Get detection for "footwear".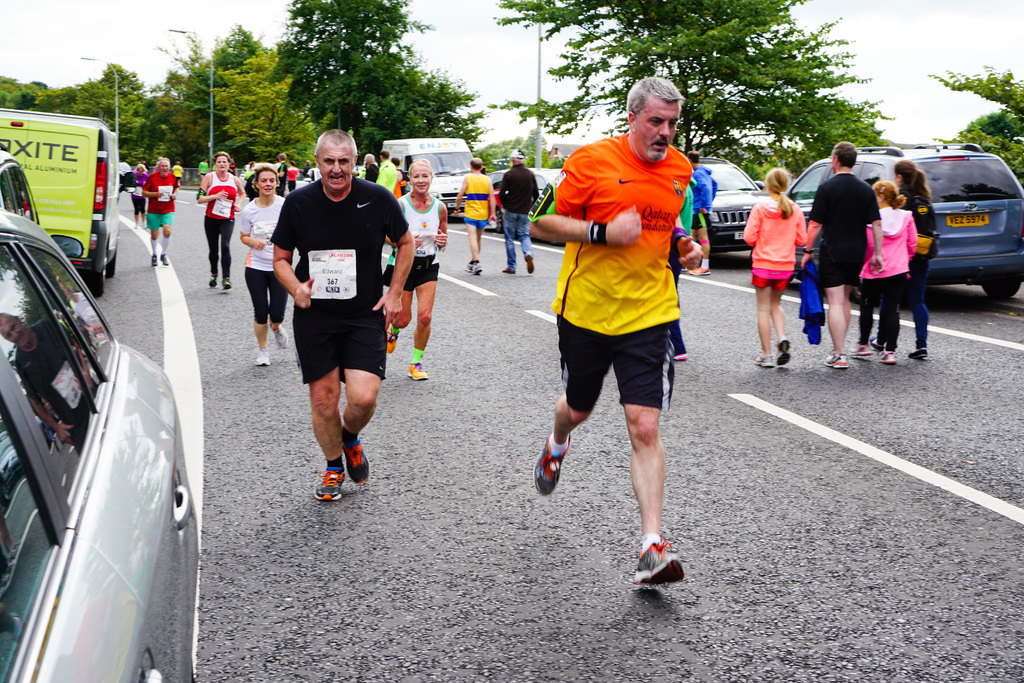
Detection: select_region(771, 336, 791, 367).
